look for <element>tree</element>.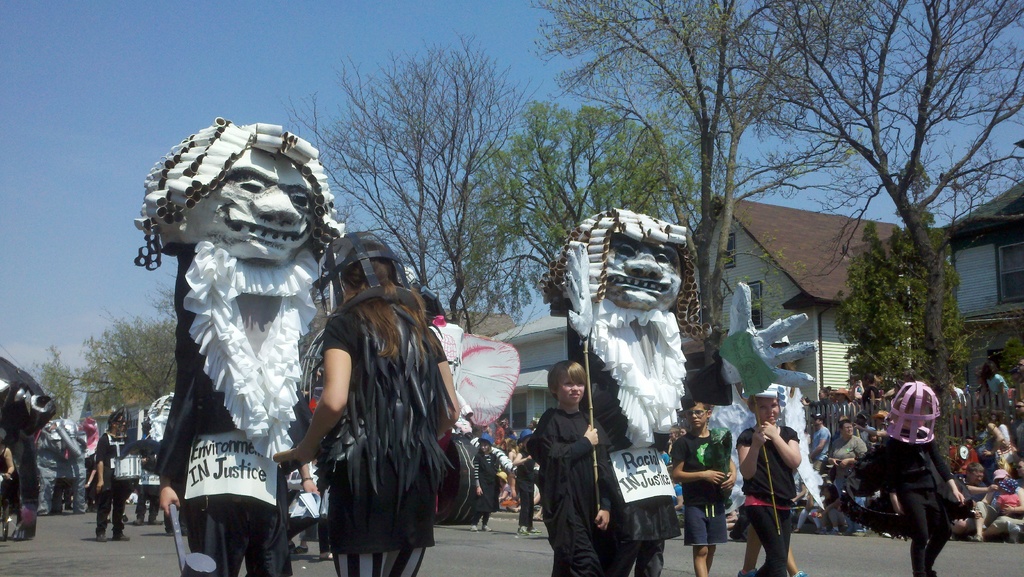
Found: (981,314,1023,400).
